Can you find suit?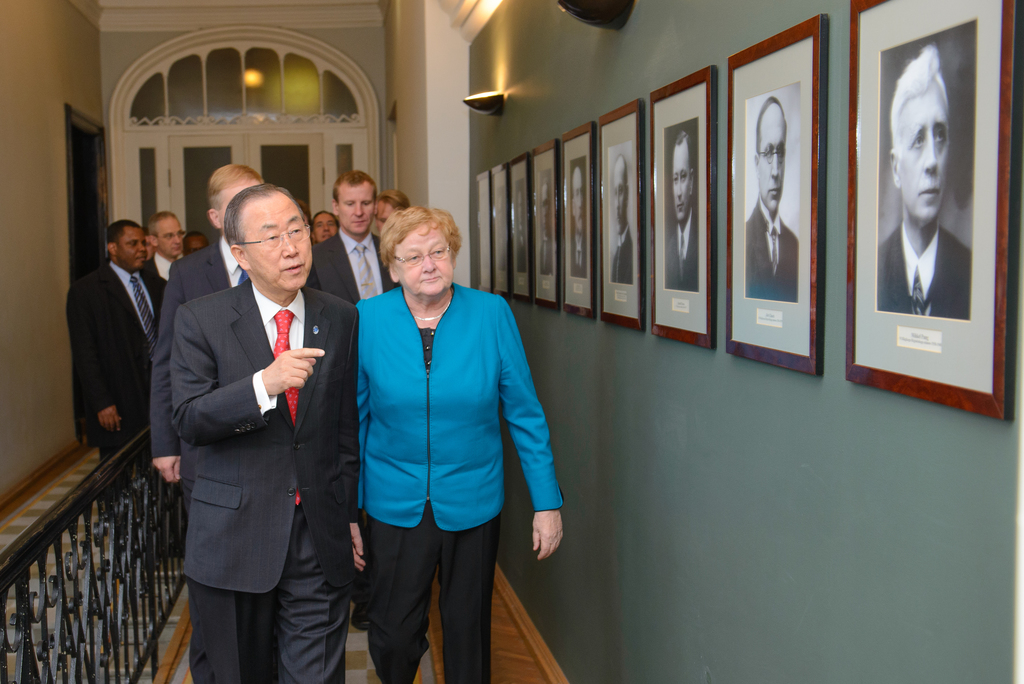
Yes, bounding box: locate(874, 217, 973, 322).
